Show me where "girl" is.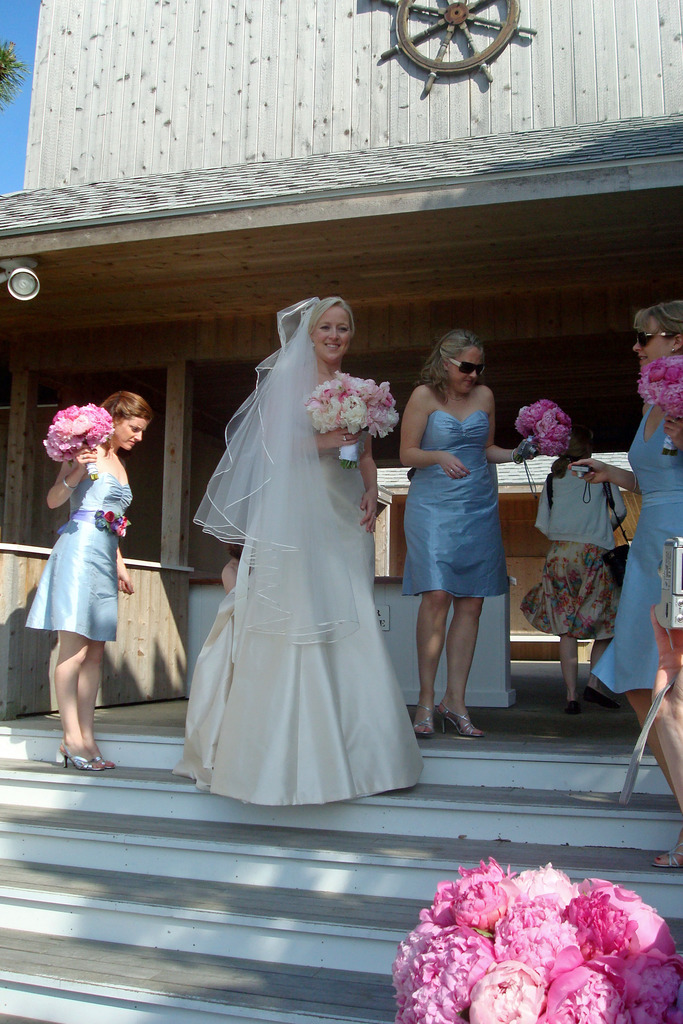
"girl" is at box(390, 313, 533, 762).
